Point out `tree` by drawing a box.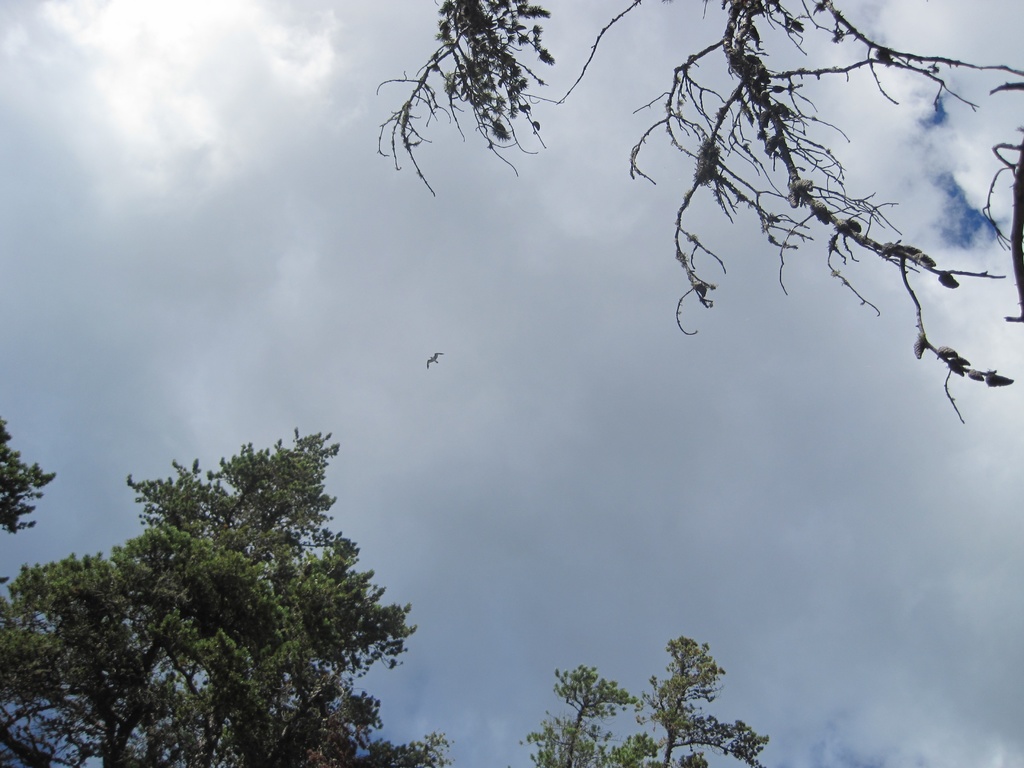
bbox(0, 424, 445, 767).
